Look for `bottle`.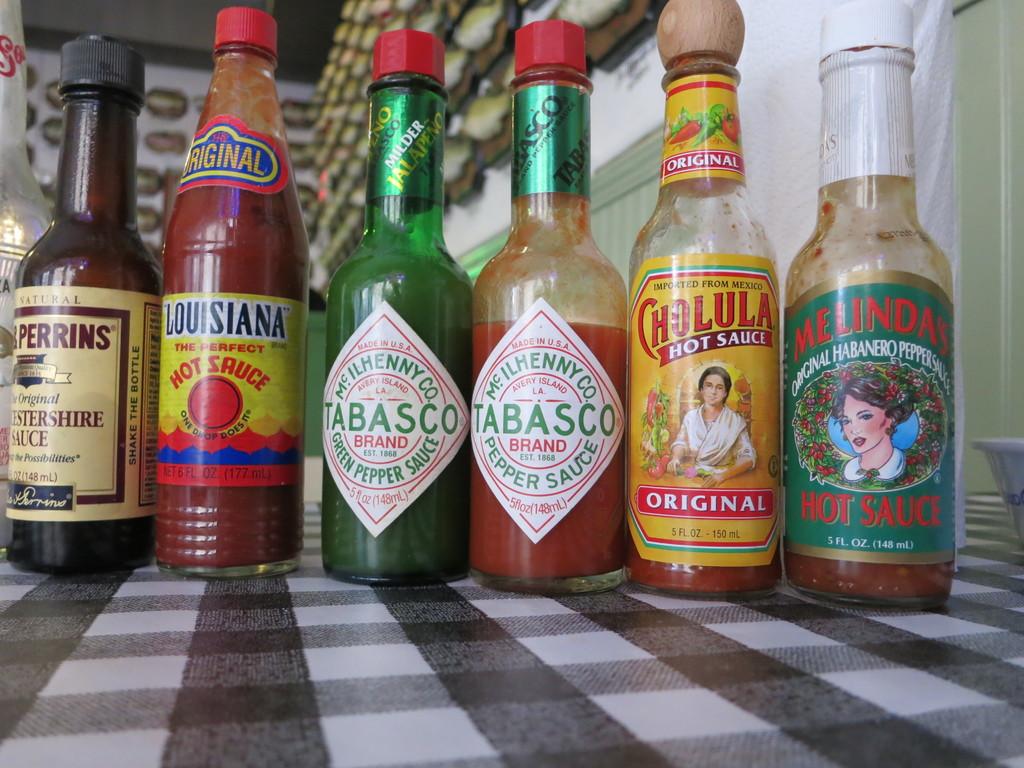
Found: box=[780, 47, 963, 613].
